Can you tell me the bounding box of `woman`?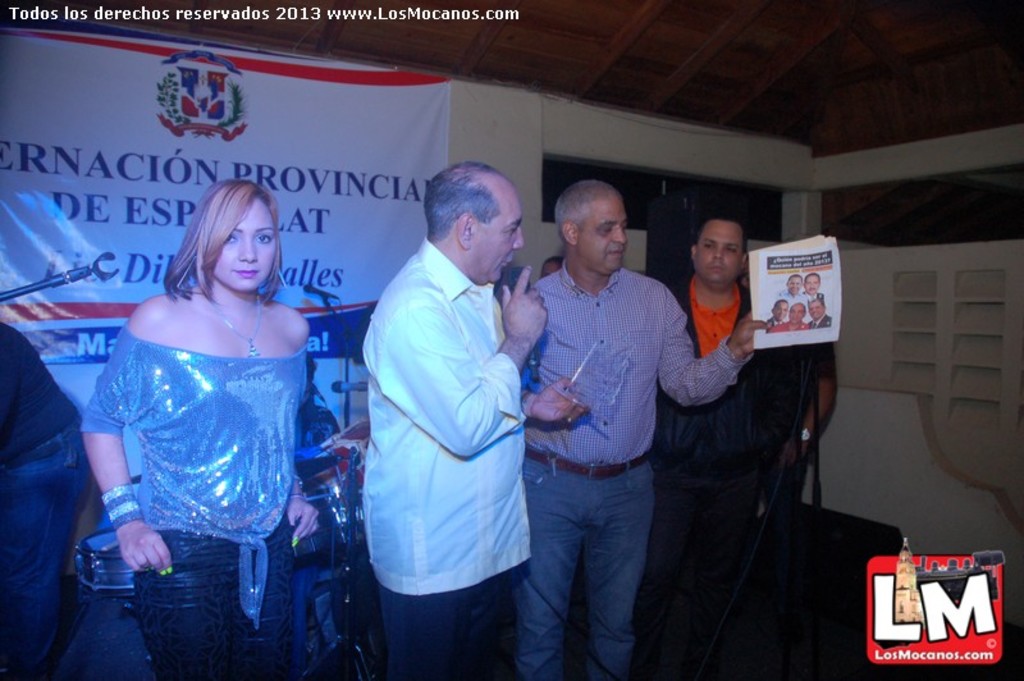
crop(70, 165, 337, 680).
